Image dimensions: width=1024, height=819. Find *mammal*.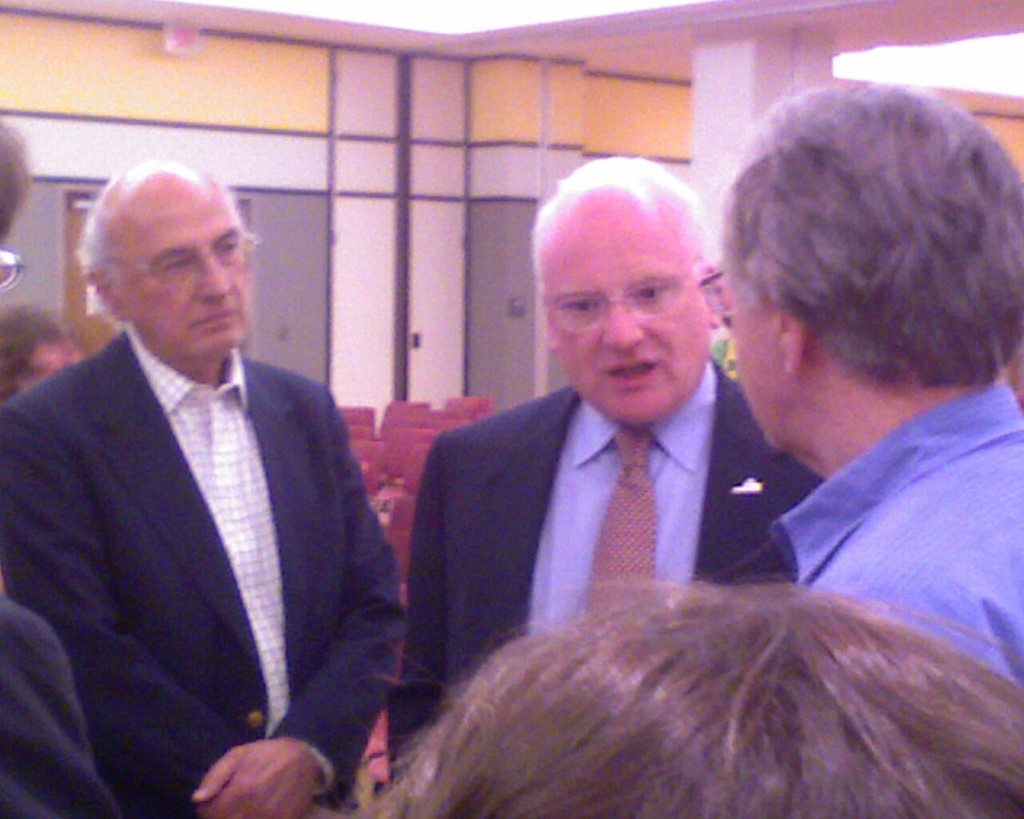
region(0, 114, 124, 818).
